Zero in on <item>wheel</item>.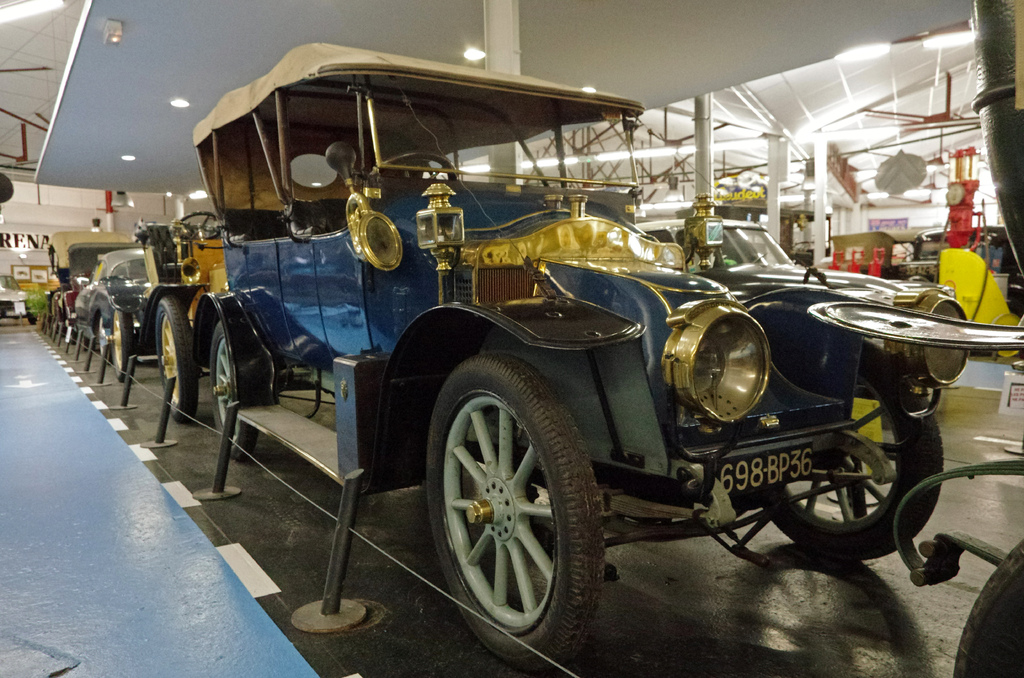
Zeroed in: detection(78, 316, 85, 351).
